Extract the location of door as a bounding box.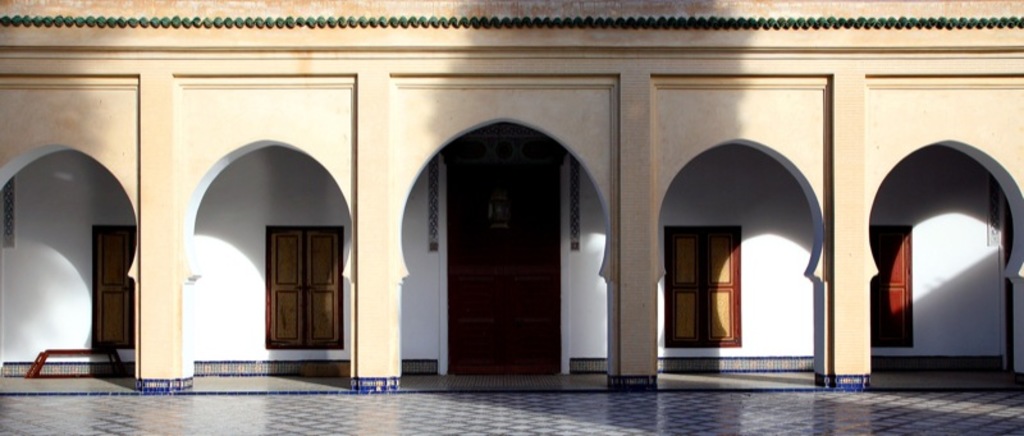
[425, 129, 568, 381].
